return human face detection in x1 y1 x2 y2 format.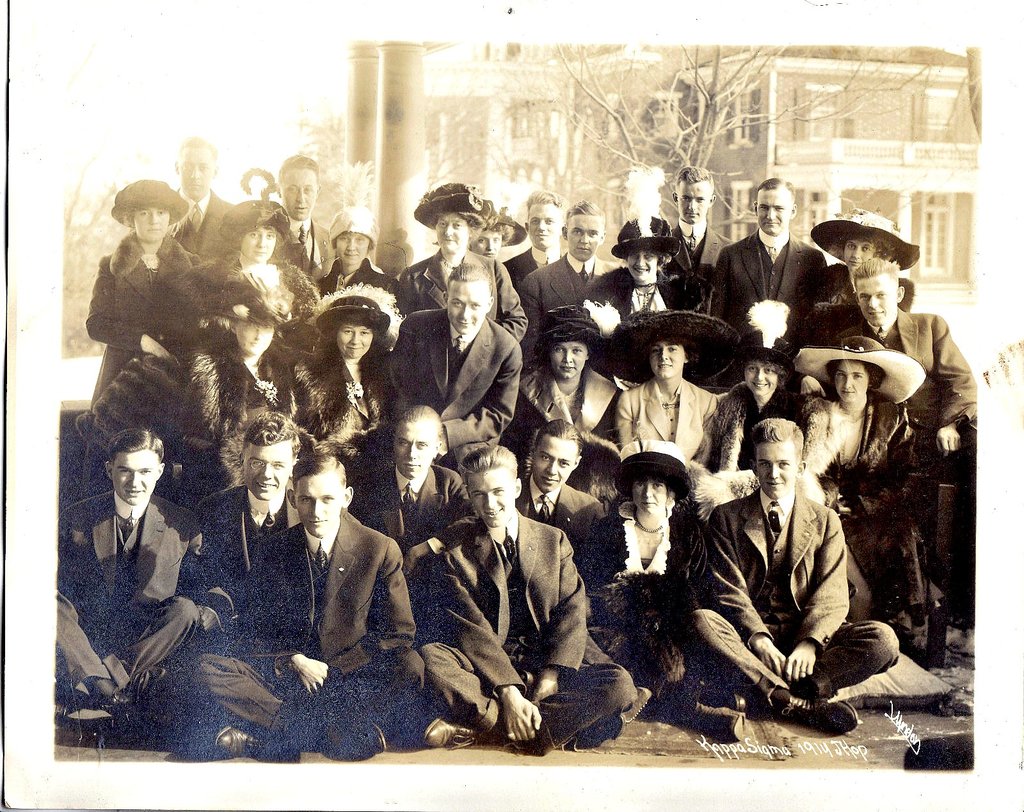
115 450 156 508.
